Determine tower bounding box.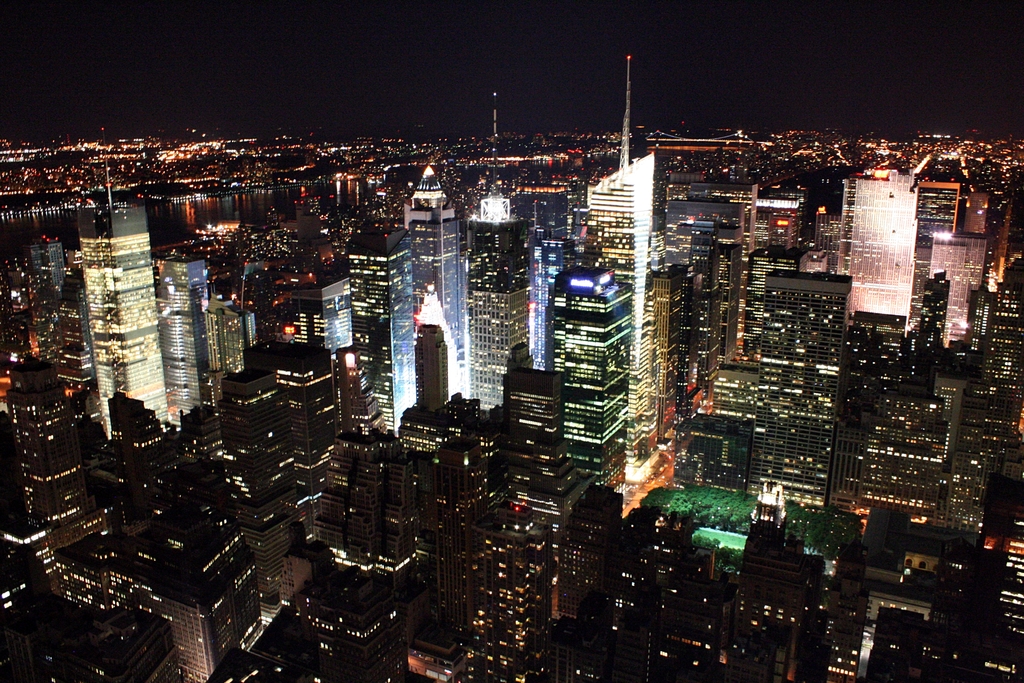
Determined: bbox=(6, 345, 90, 527).
